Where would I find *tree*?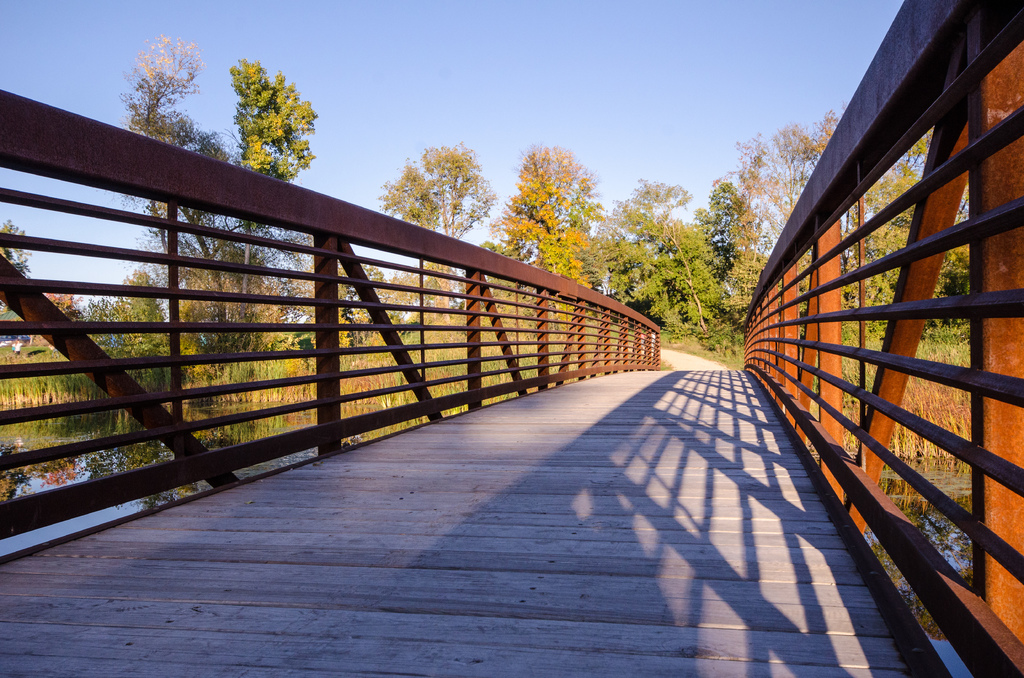
At box=[0, 214, 34, 320].
